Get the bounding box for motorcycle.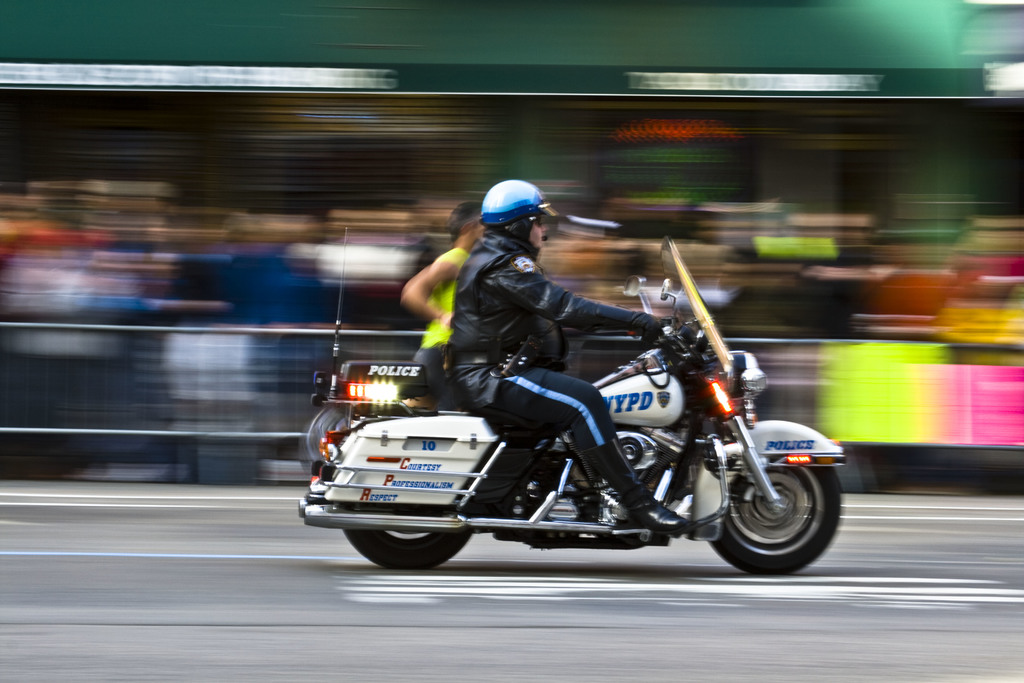
(303,281,813,579).
